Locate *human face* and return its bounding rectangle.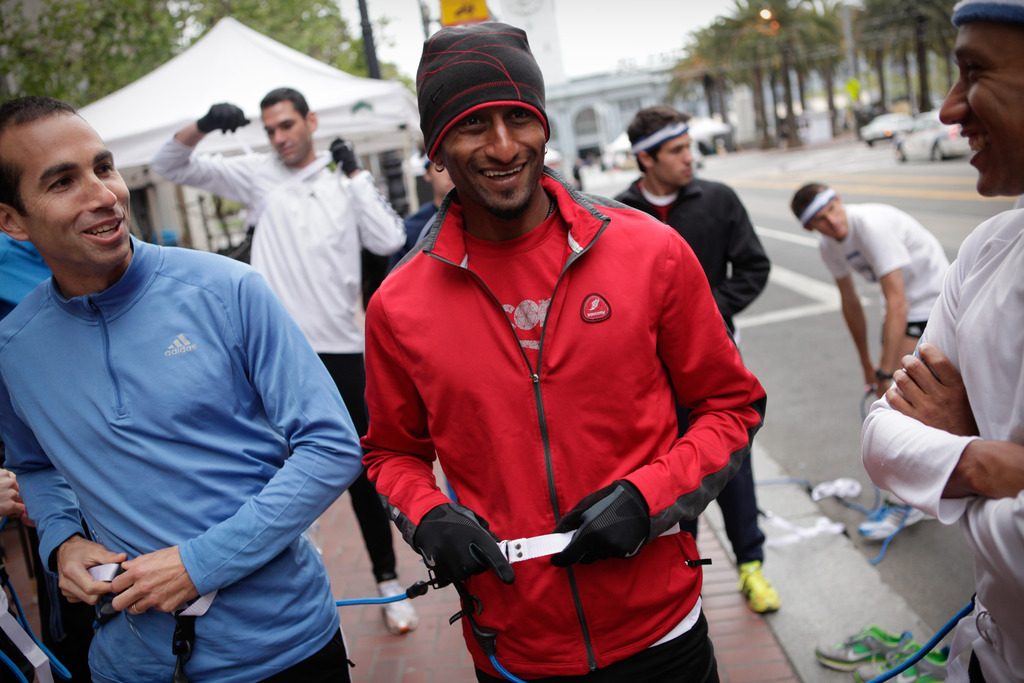
[x1=935, y1=24, x2=1023, y2=203].
